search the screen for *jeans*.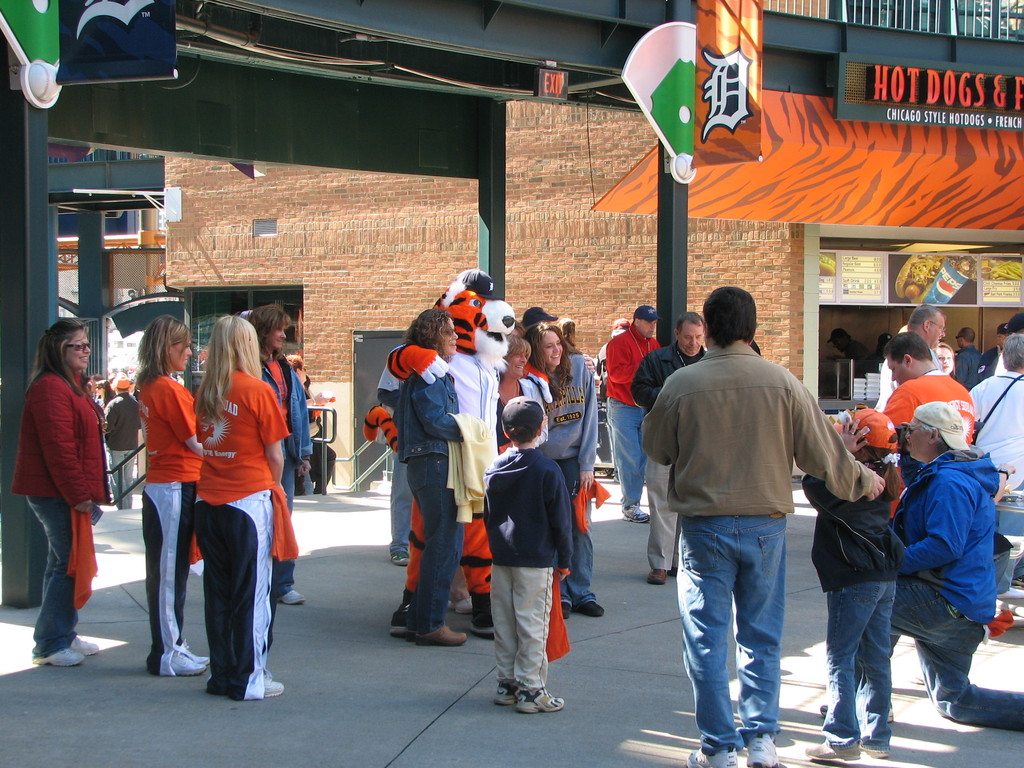
Found at 607 395 650 513.
